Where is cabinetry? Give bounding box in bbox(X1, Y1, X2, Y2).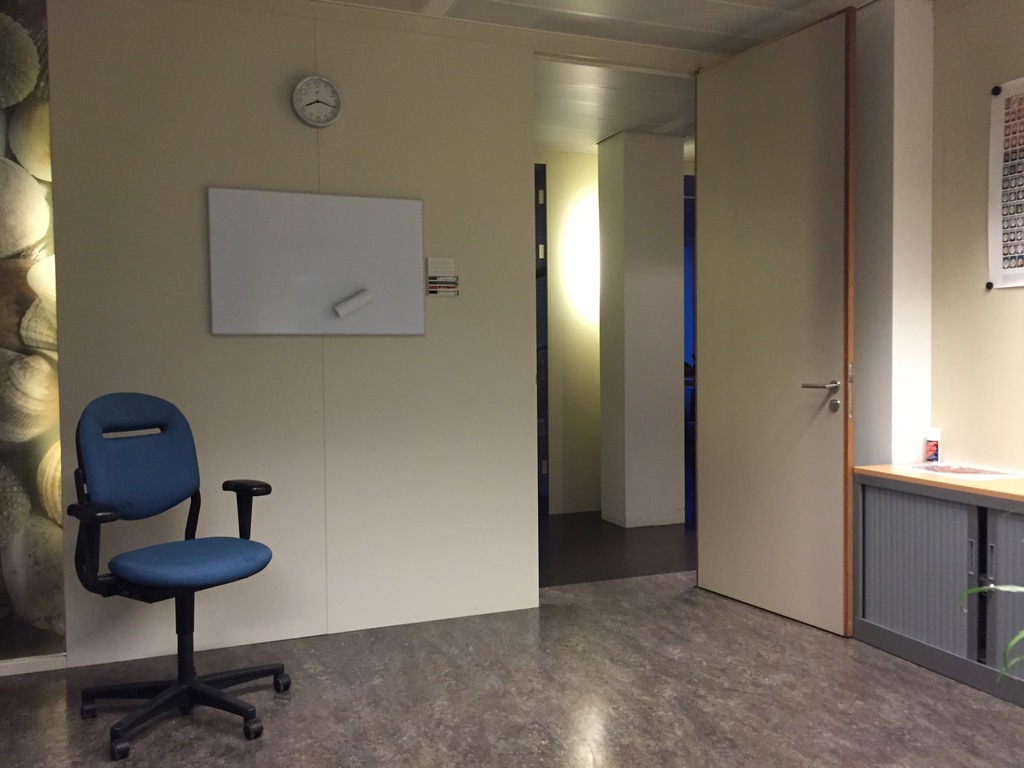
bbox(830, 408, 1014, 712).
